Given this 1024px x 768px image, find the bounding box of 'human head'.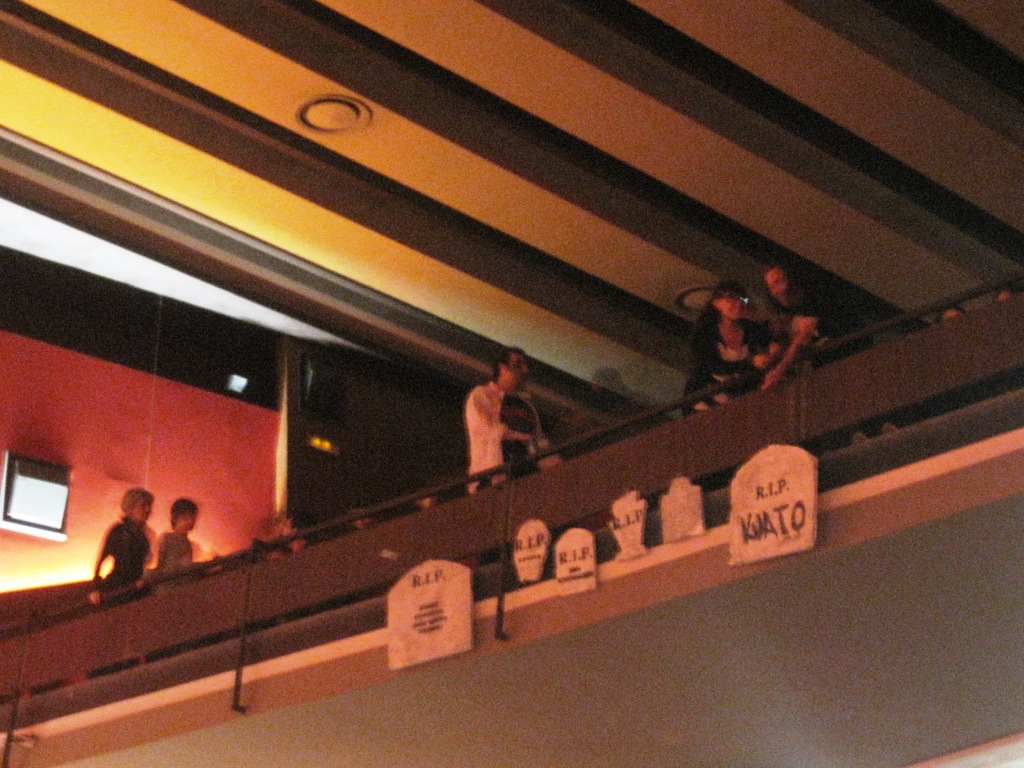
<box>168,496,202,533</box>.
